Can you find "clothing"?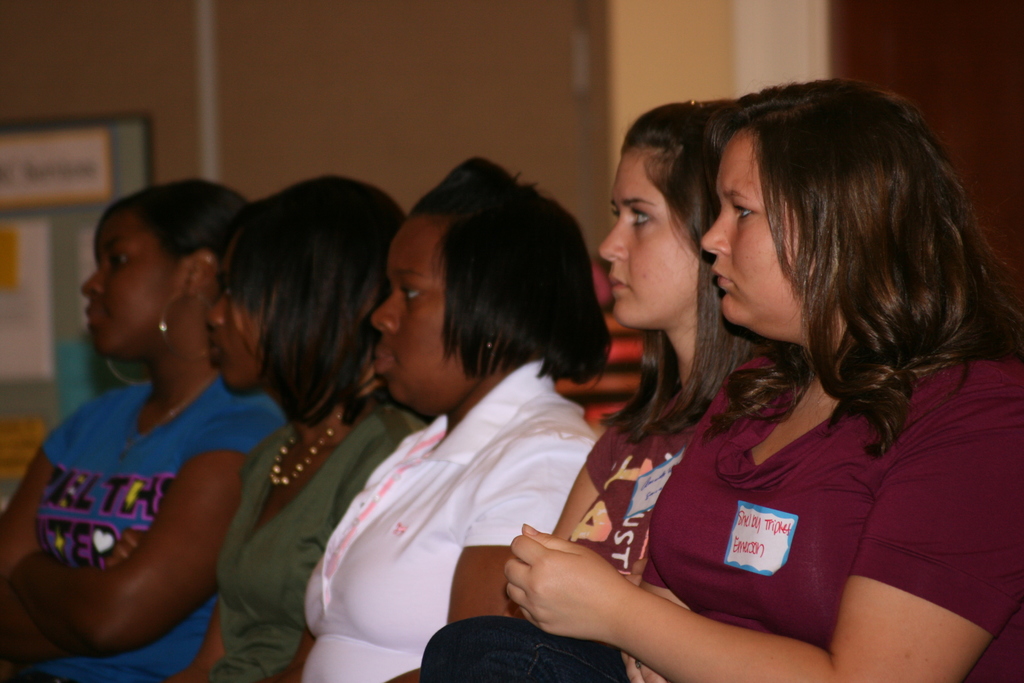
Yes, bounding box: {"x1": 304, "y1": 357, "x2": 598, "y2": 682}.
